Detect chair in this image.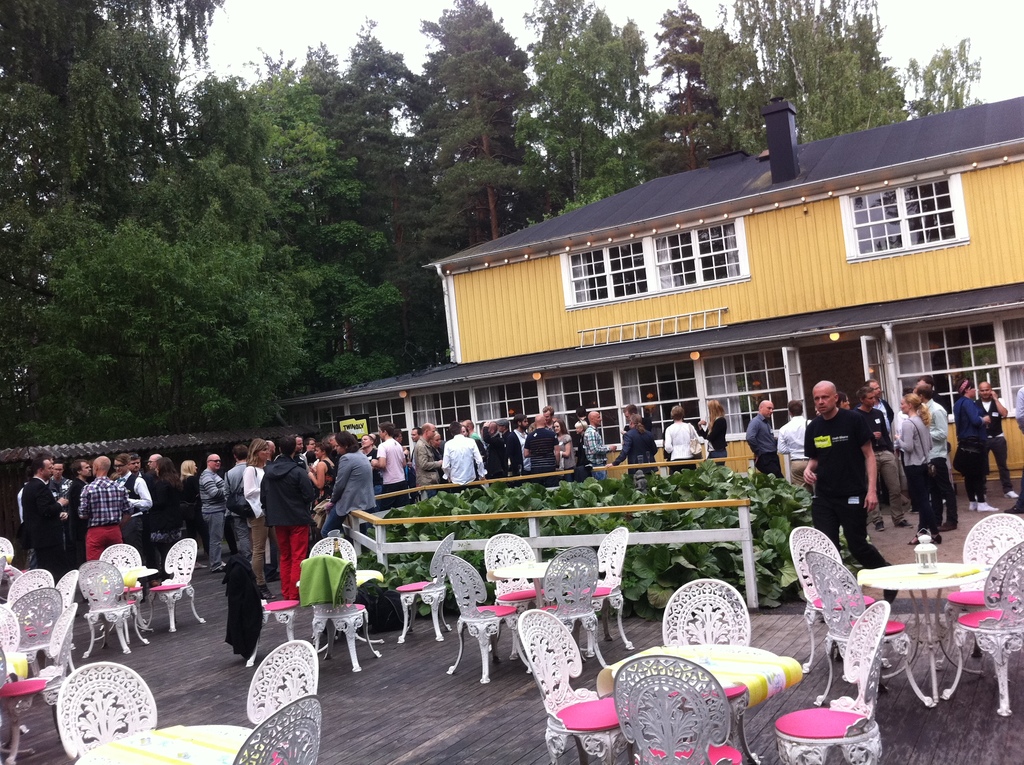
Detection: x1=77 y1=560 x2=158 y2=657.
